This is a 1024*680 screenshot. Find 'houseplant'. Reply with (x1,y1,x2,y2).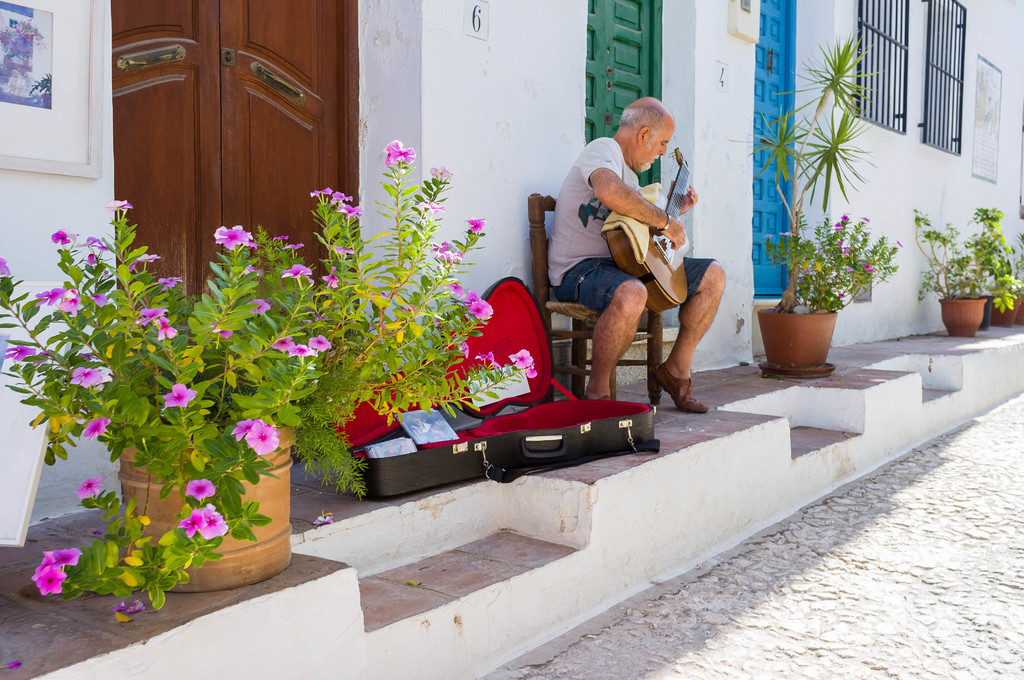
(0,134,536,624).
